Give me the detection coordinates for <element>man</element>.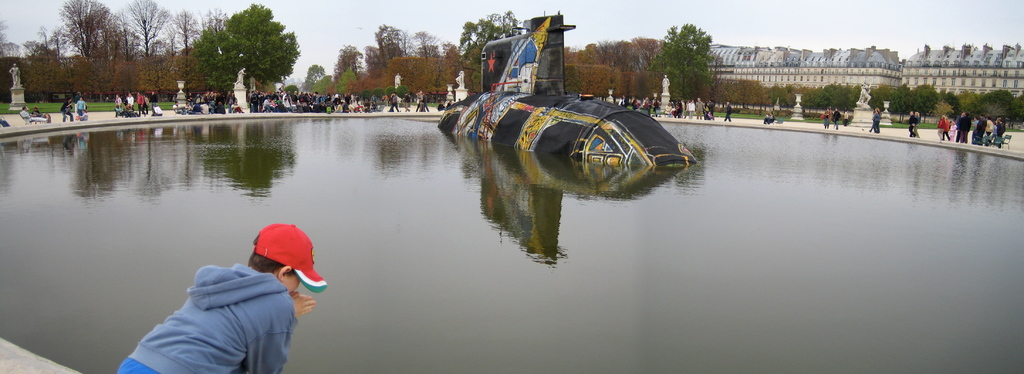
bbox(982, 117, 992, 135).
